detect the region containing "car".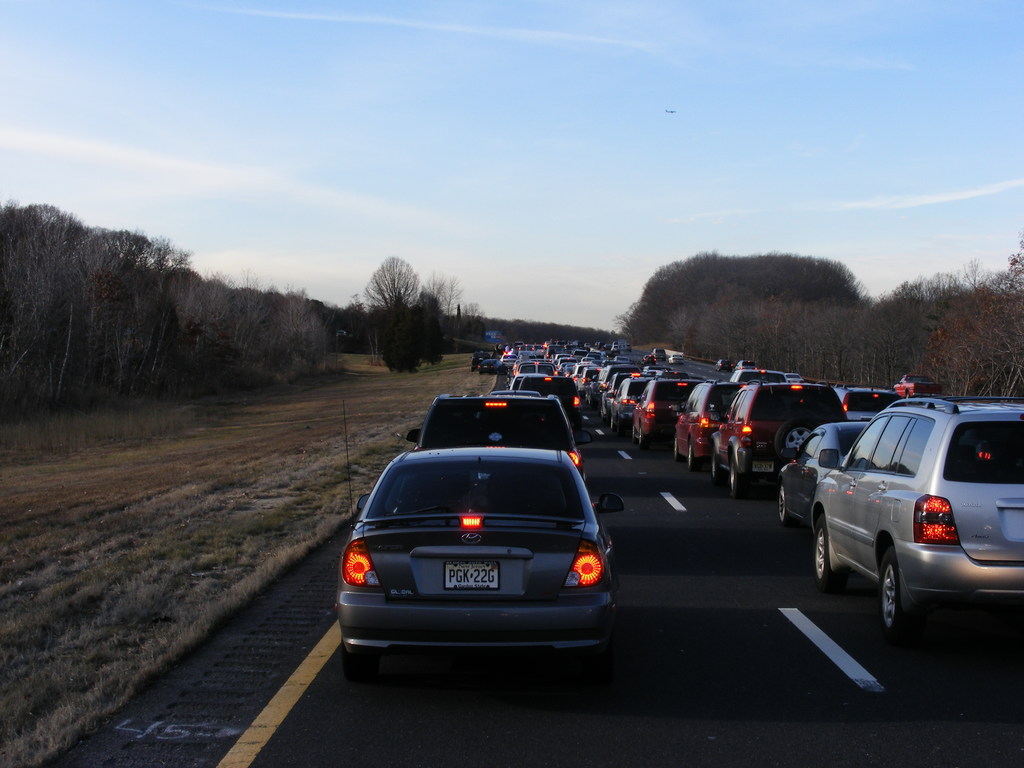
box(403, 389, 587, 477).
